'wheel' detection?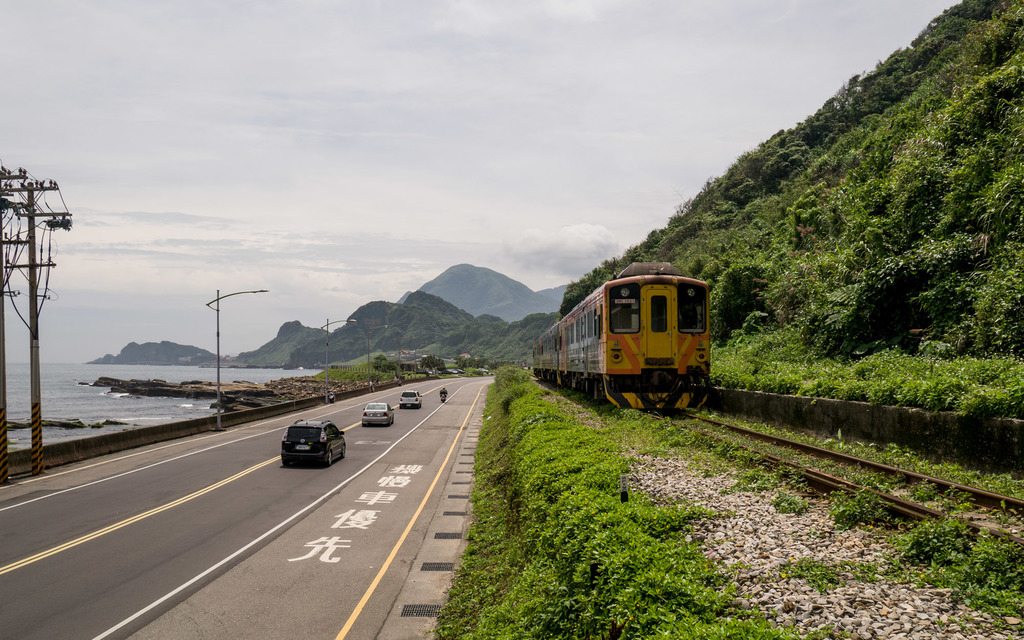
392/416/395/422
